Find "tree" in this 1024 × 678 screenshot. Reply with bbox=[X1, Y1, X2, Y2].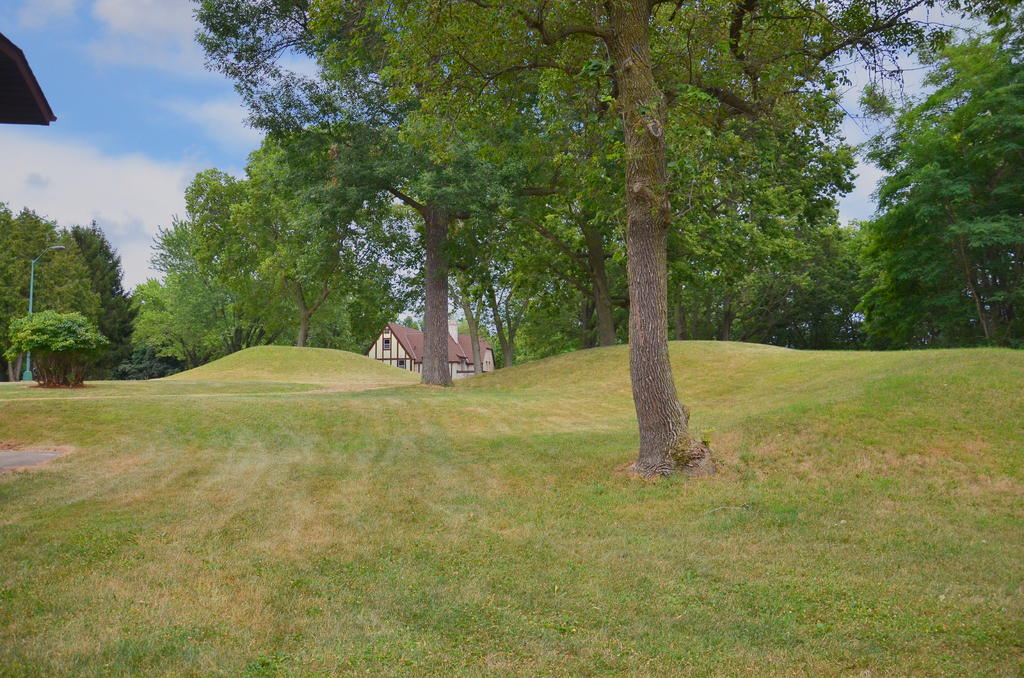
bbox=[451, 265, 484, 379].
